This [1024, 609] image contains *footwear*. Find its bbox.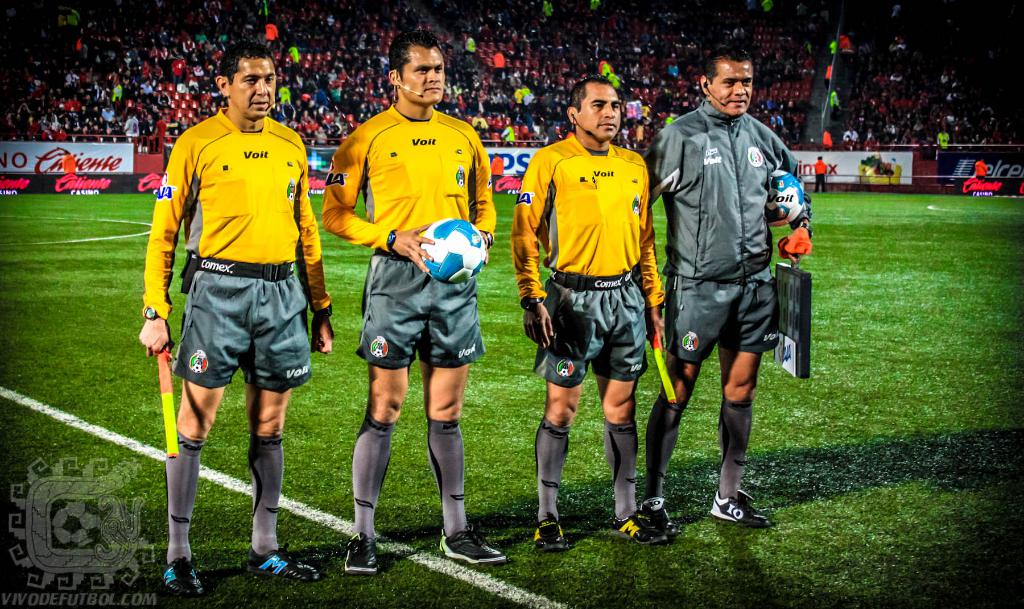
Rect(636, 489, 686, 542).
